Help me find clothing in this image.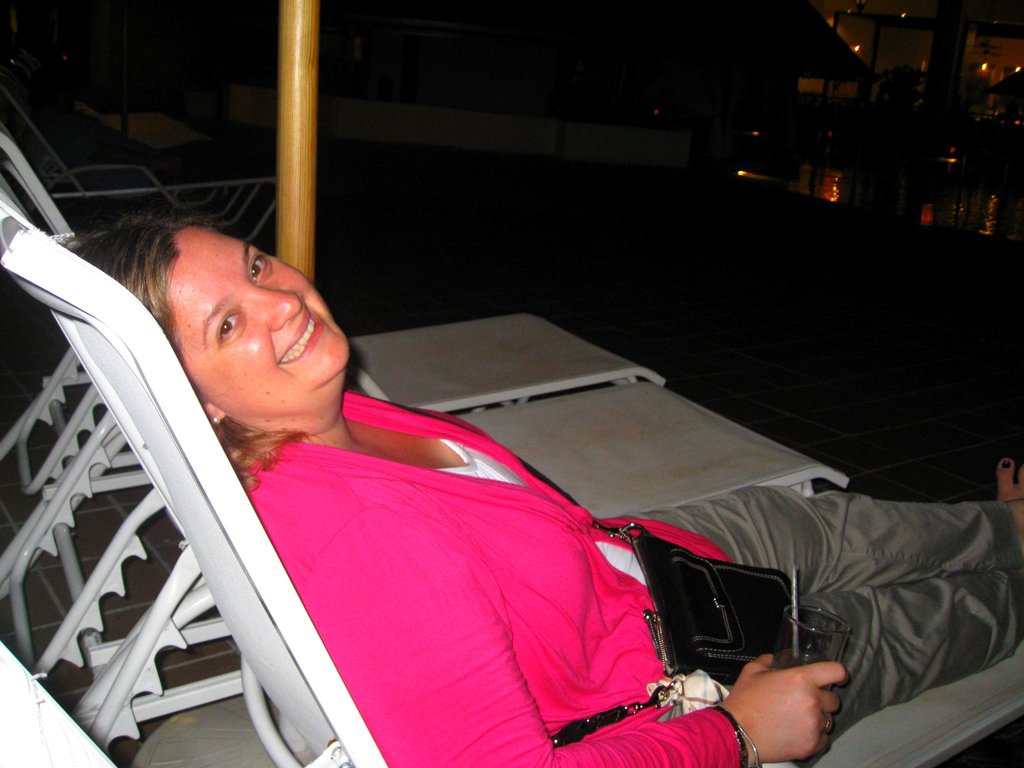
Found it: region(236, 385, 1023, 767).
